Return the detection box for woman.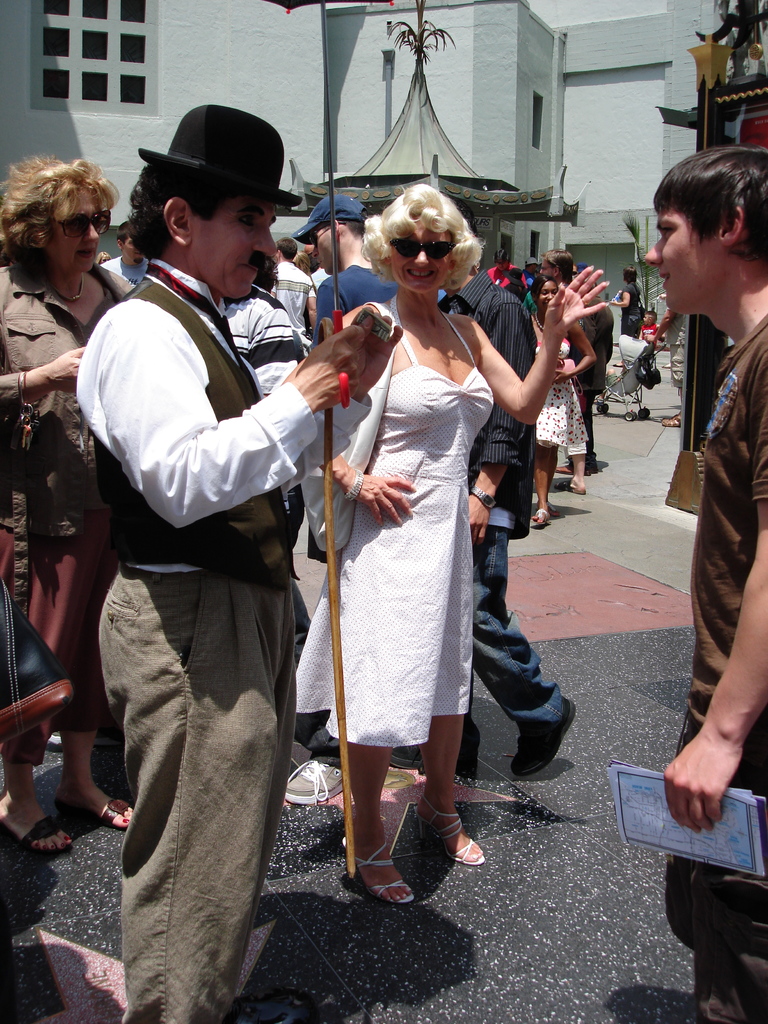
bbox=(0, 155, 133, 858).
